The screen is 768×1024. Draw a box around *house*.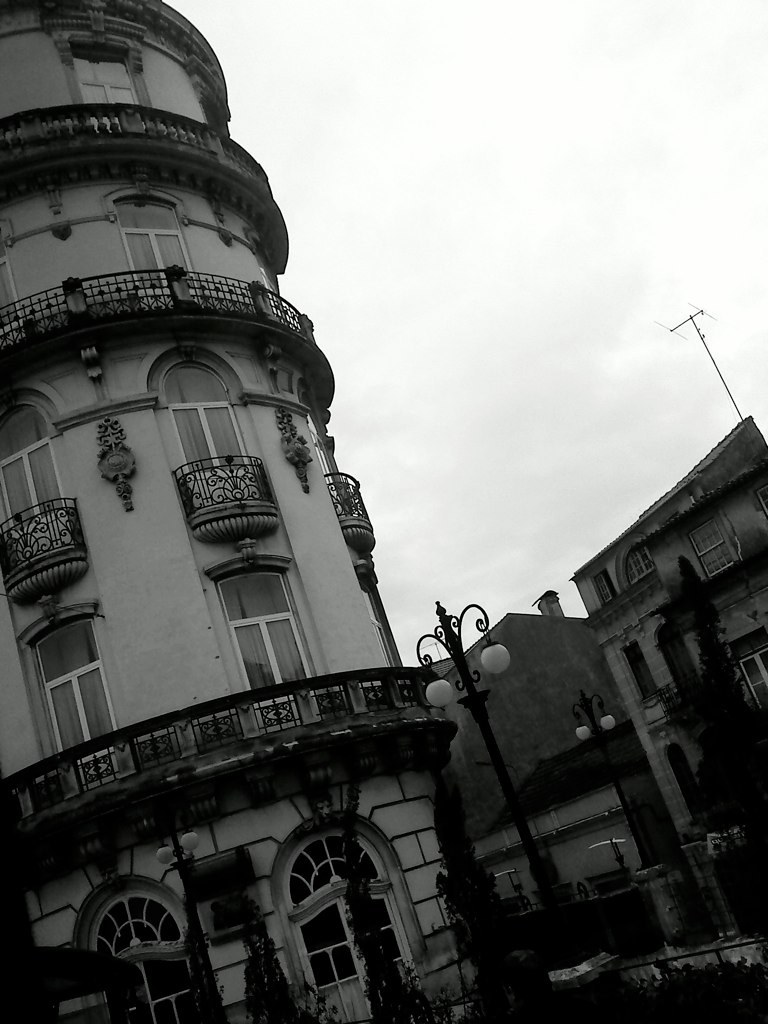
[573,416,767,962].
